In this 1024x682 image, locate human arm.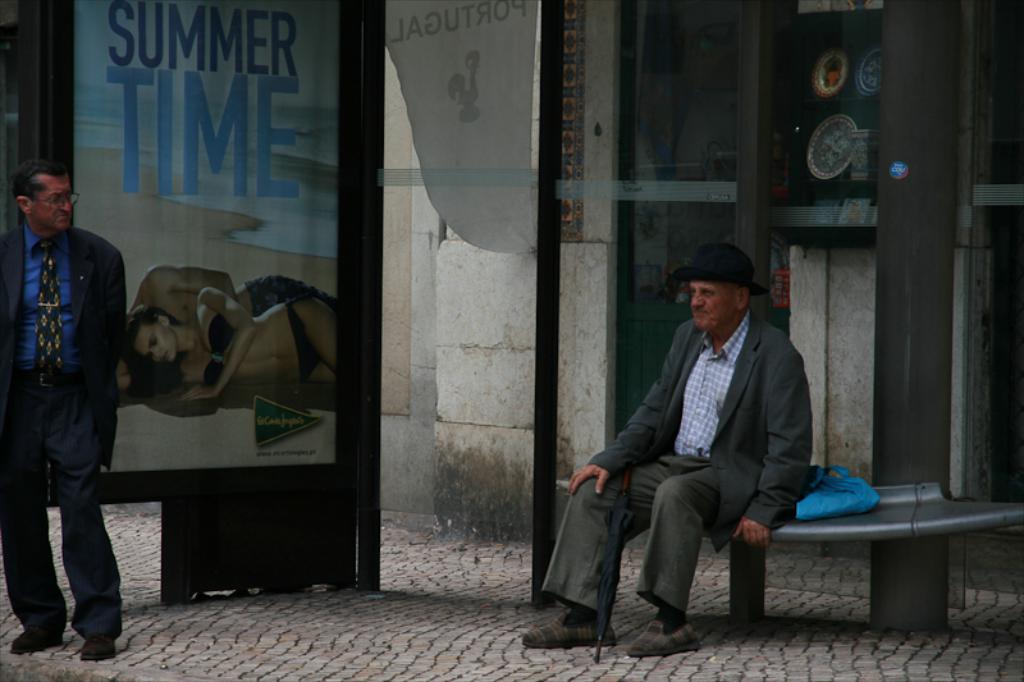
Bounding box: <region>730, 353, 815, 550</region>.
